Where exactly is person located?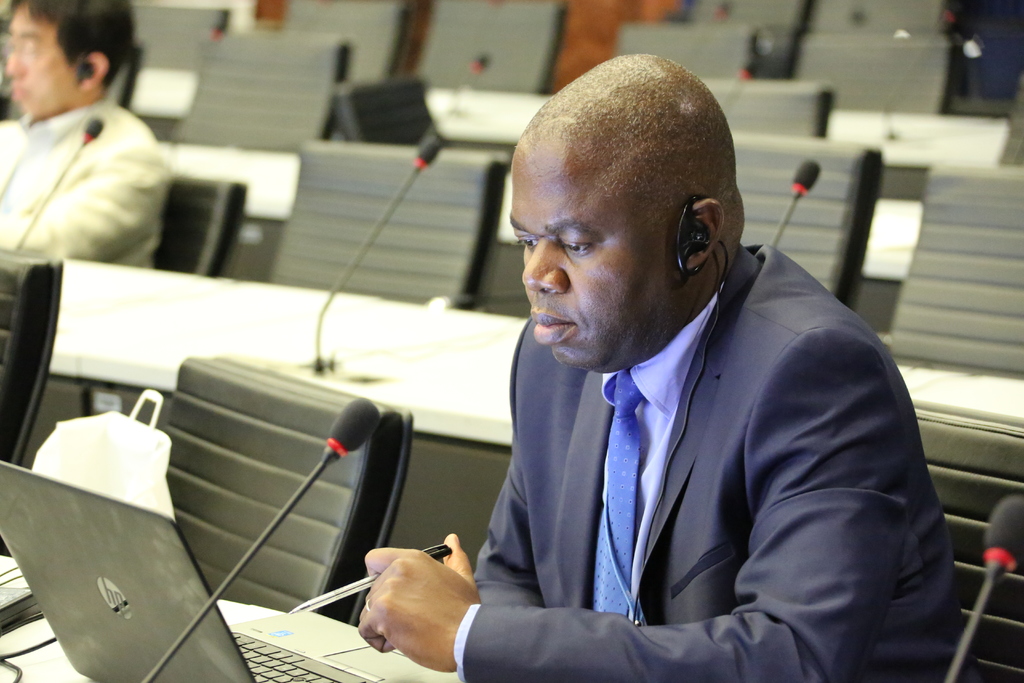
Its bounding box is bbox=(0, 21, 184, 317).
